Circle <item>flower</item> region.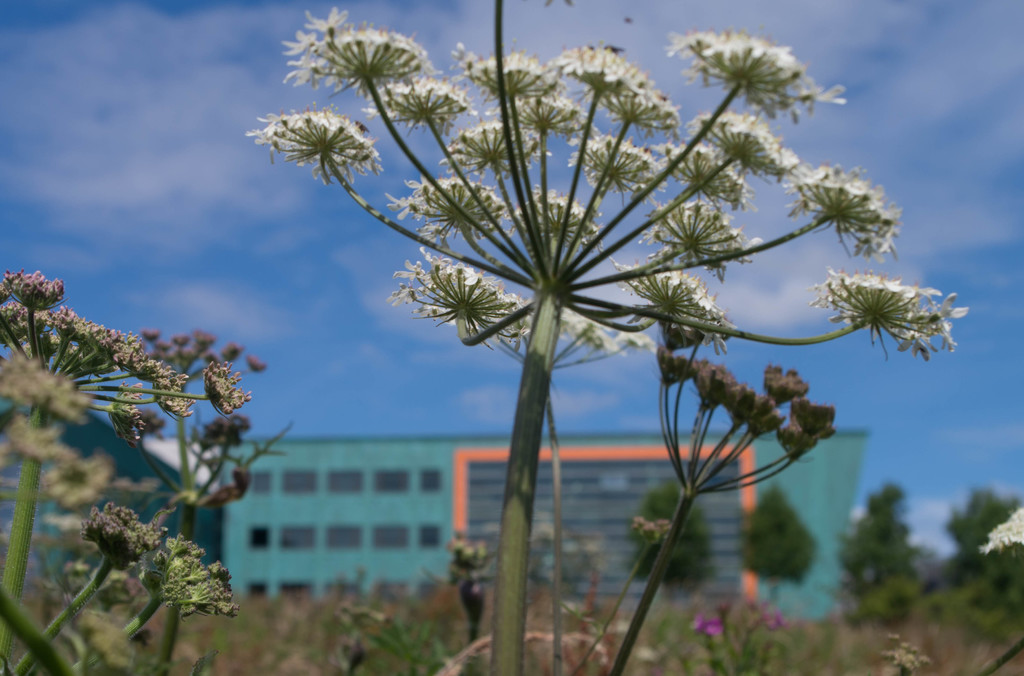
Region: region(446, 118, 539, 175).
